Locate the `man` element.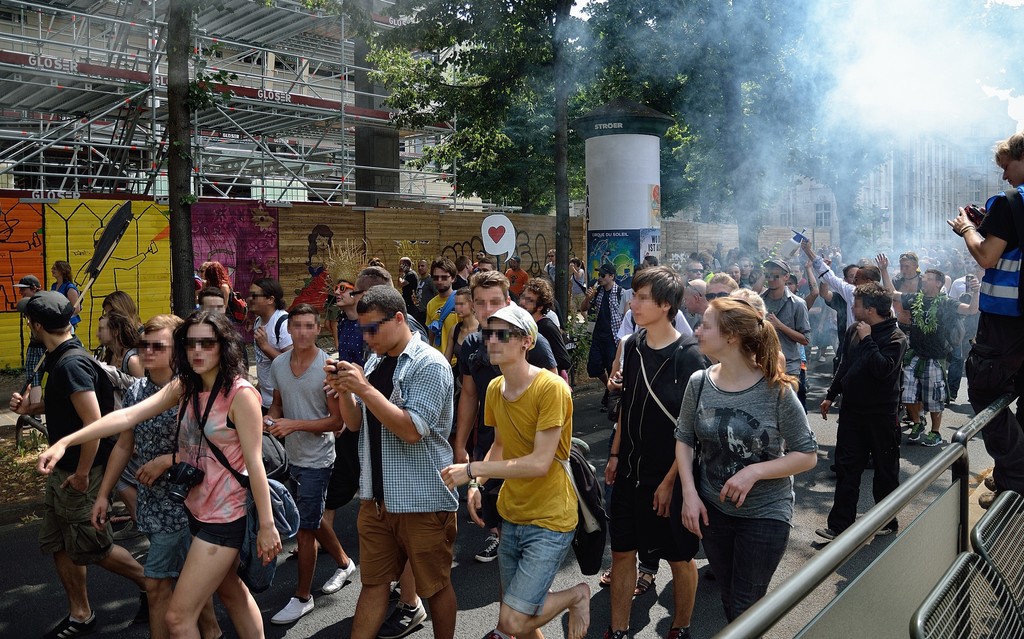
Element bbox: <region>580, 263, 628, 405</region>.
